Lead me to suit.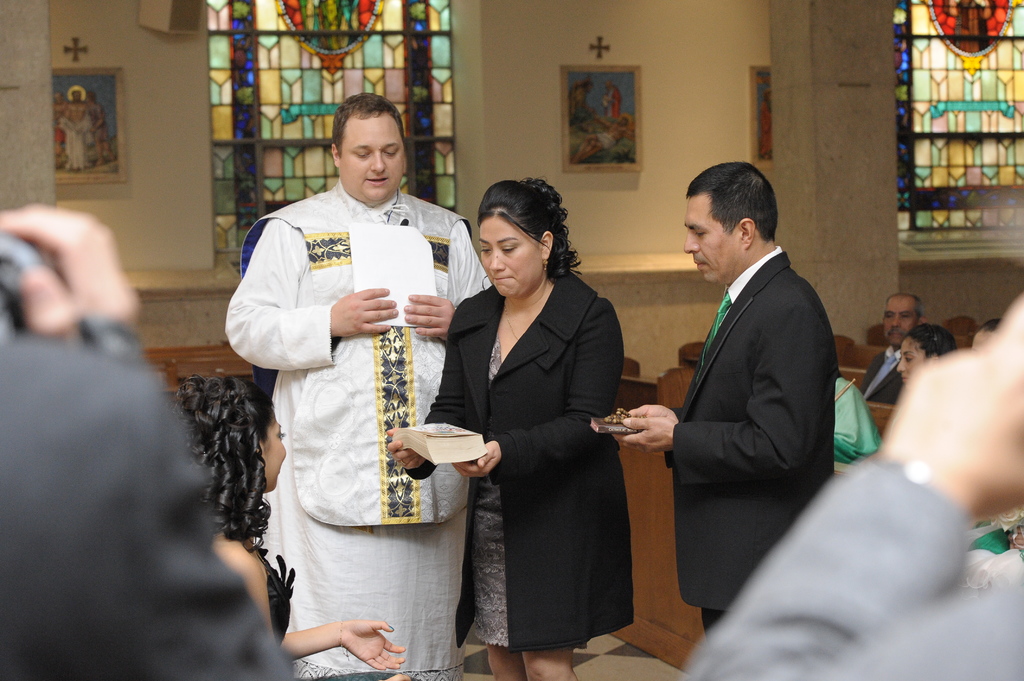
Lead to l=866, t=349, r=905, b=410.
